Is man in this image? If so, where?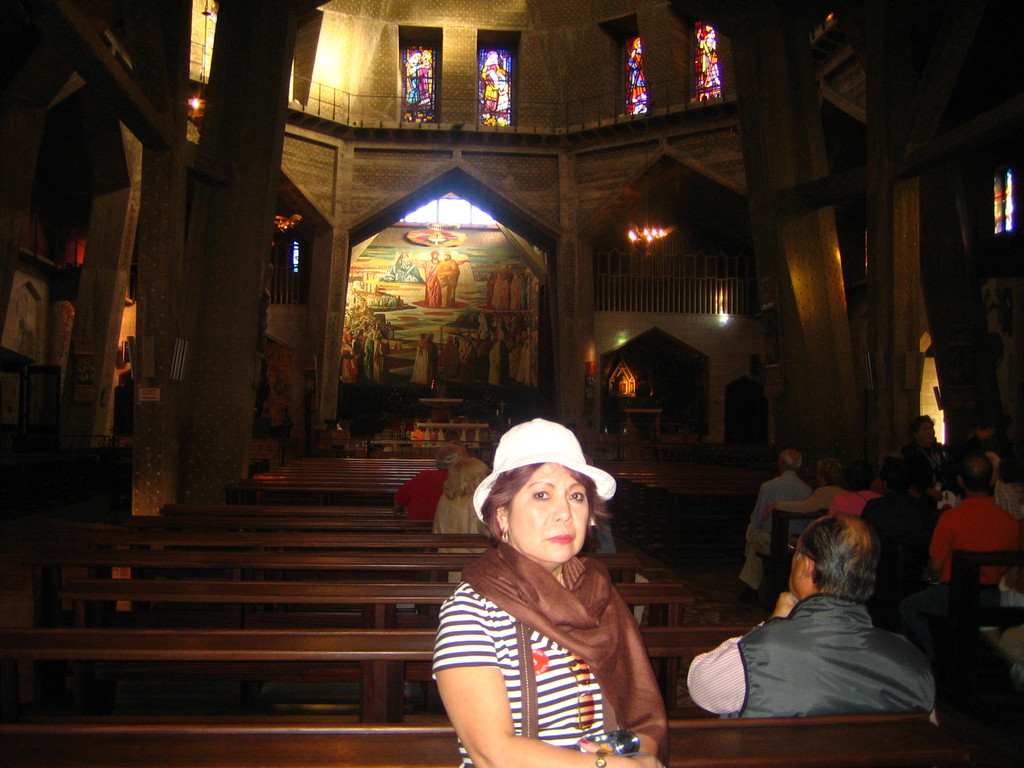
Yes, at [x1=752, y1=471, x2=871, y2=553].
